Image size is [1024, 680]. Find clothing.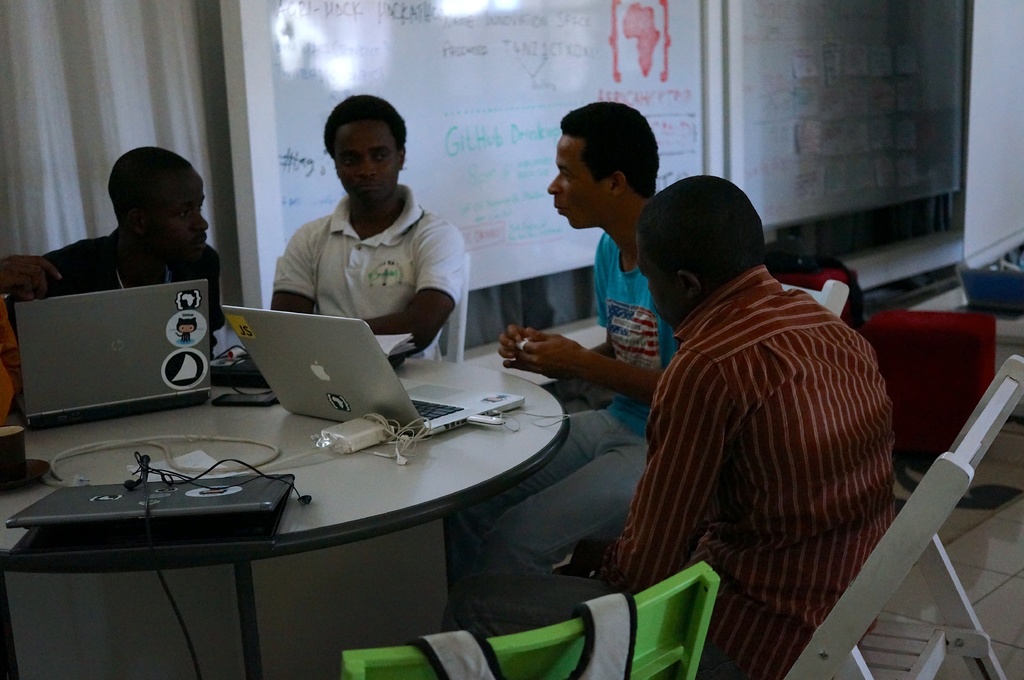
7/222/238/338.
